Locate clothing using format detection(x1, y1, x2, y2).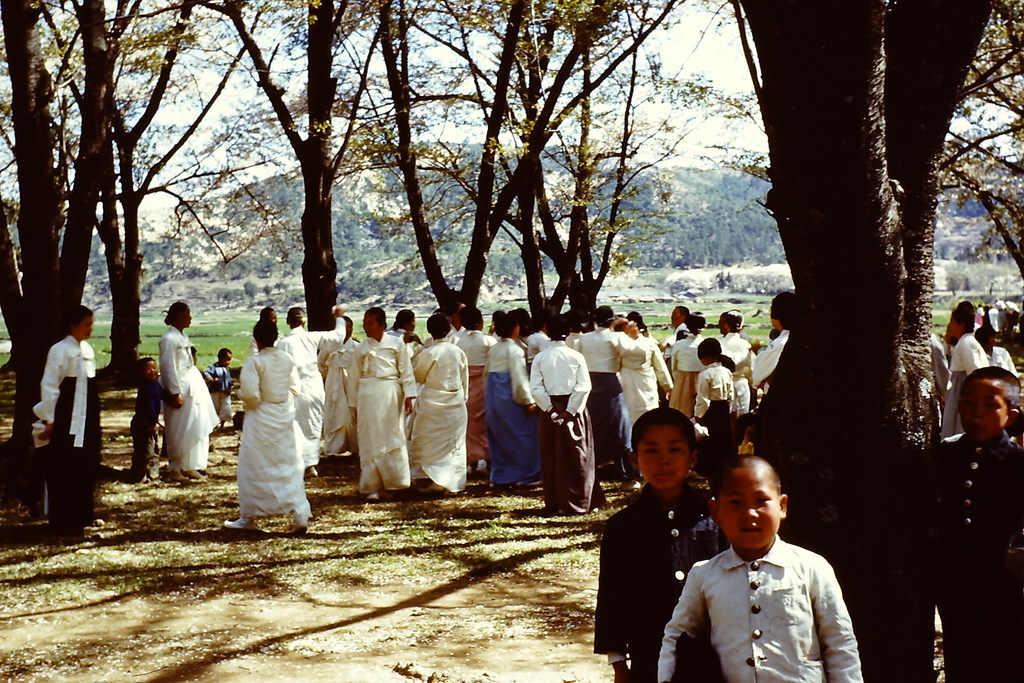
detection(133, 380, 188, 469).
